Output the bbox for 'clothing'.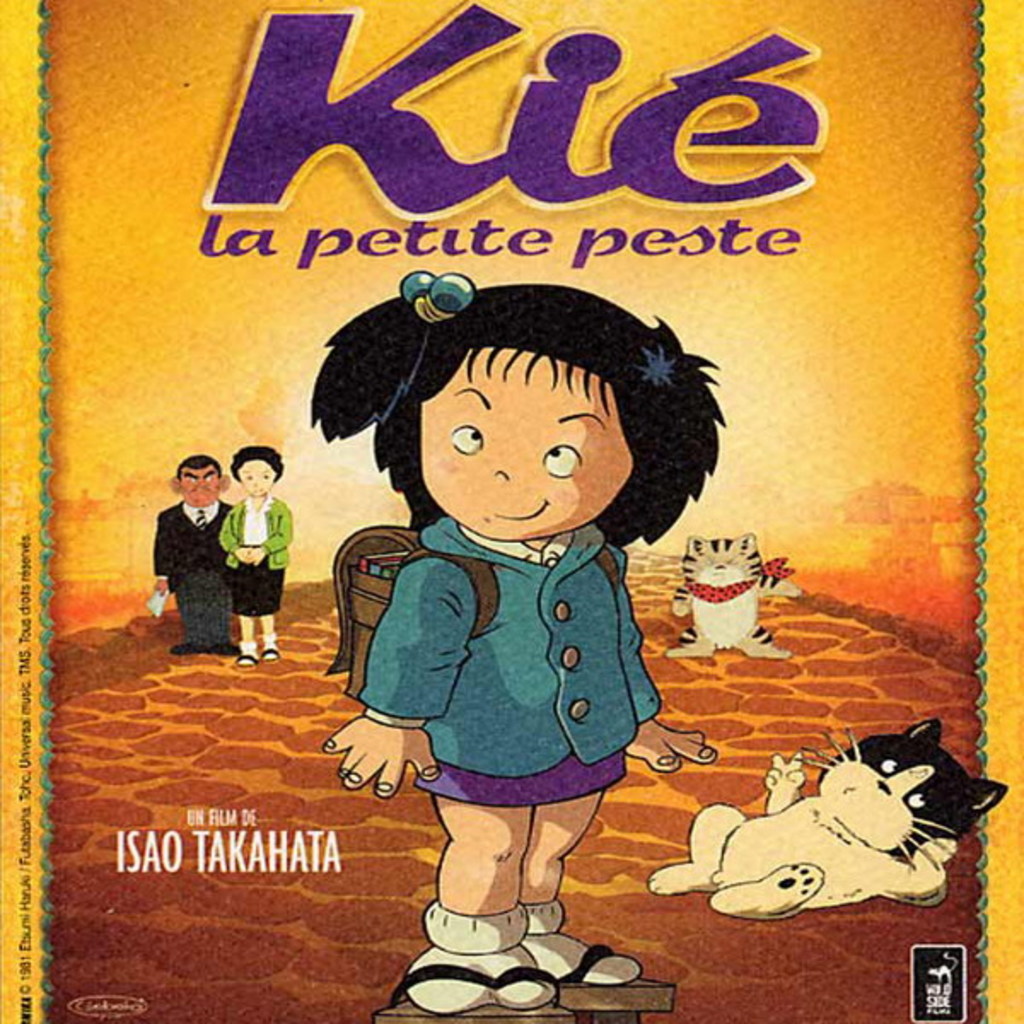
220/568/283/614.
